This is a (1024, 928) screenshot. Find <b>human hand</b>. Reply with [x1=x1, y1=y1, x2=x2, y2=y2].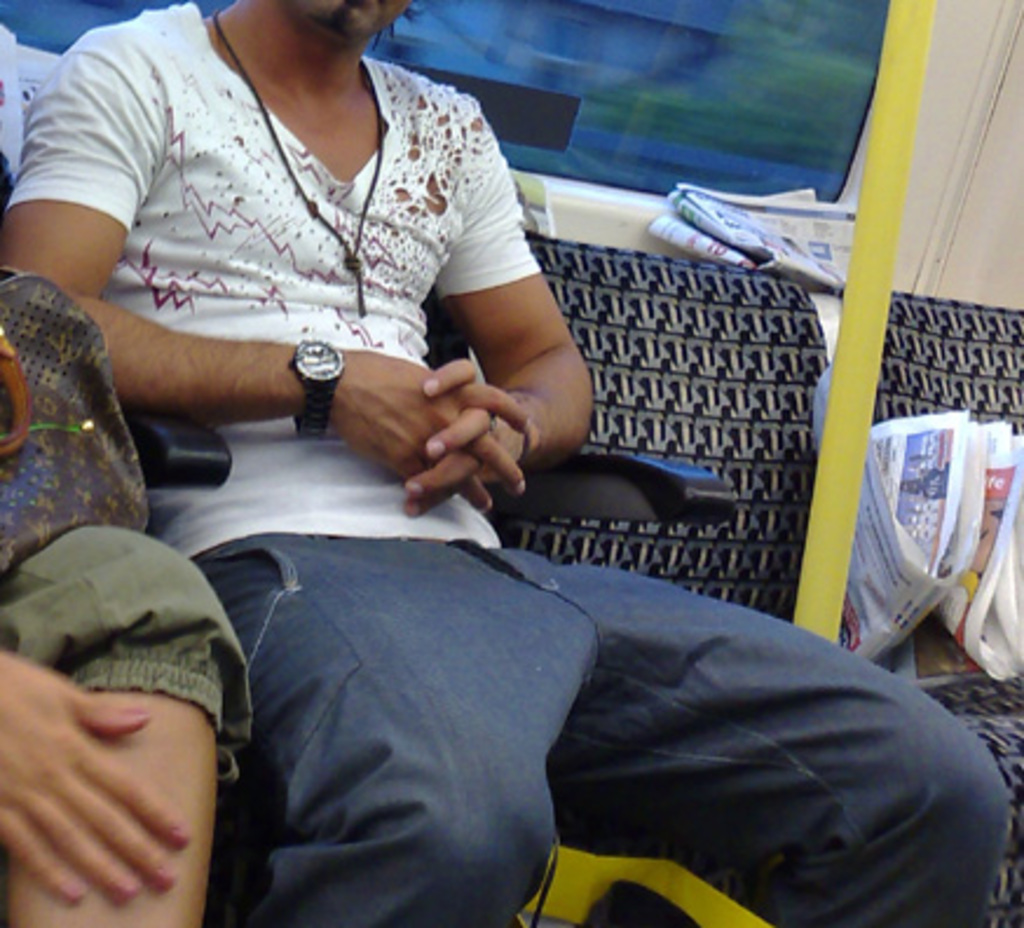
[x1=0, y1=647, x2=194, y2=909].
